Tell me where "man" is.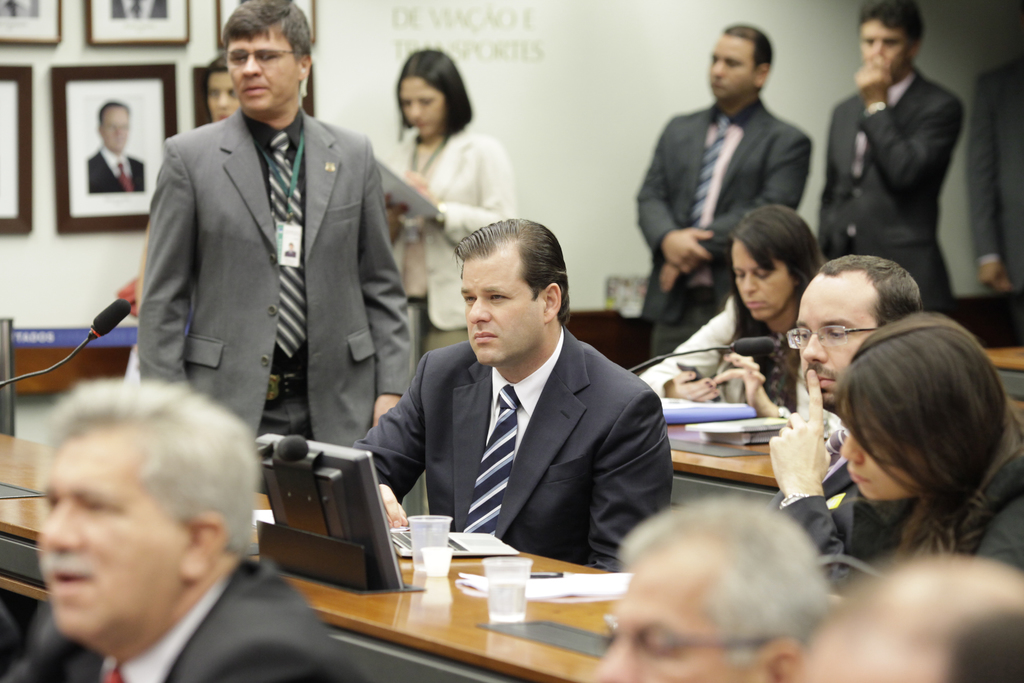
"man" is at {"x1": 135, "y1": 0, "x2": 416, "y2": 440}.
